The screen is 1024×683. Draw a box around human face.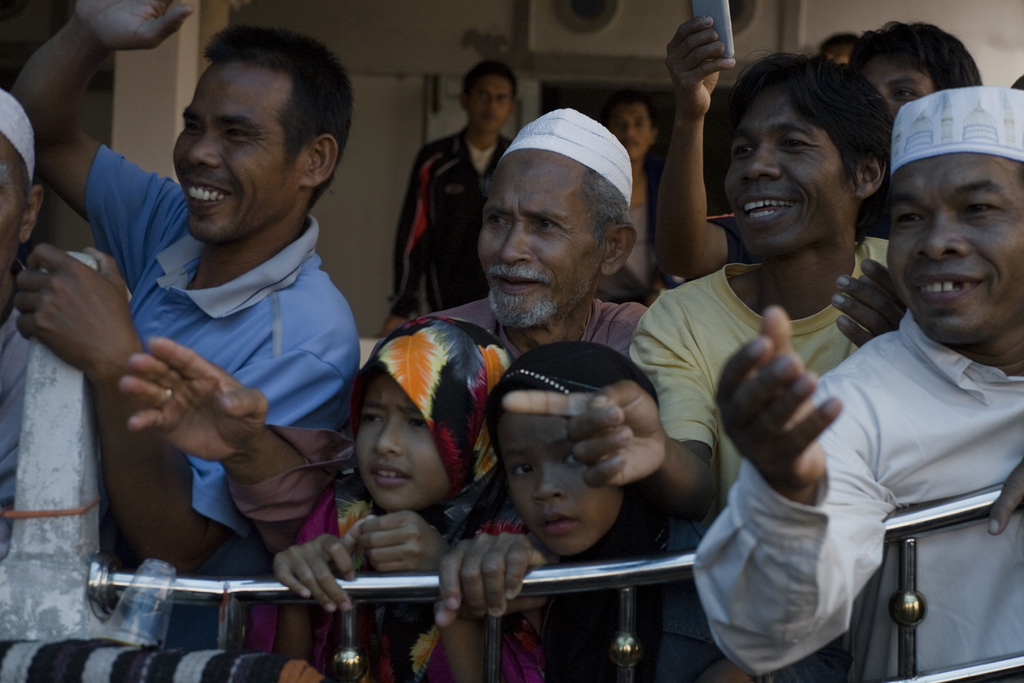
[0,158,24,313].
